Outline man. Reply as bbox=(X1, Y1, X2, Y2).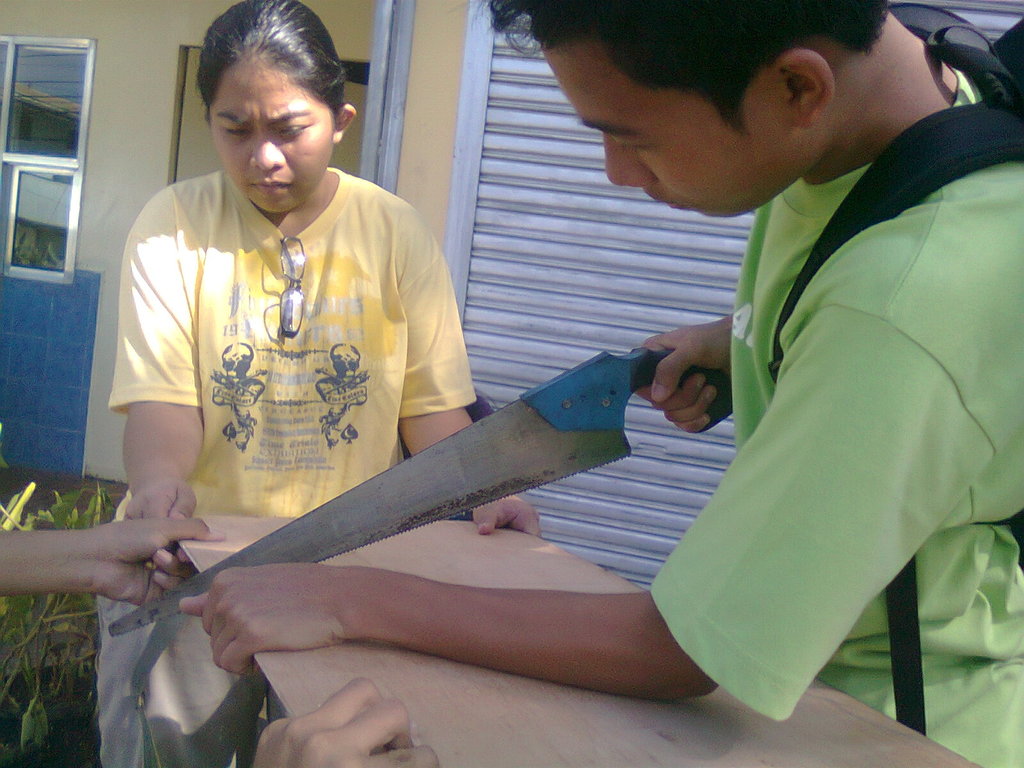
bbox=(392, 0, 1012, 722).
